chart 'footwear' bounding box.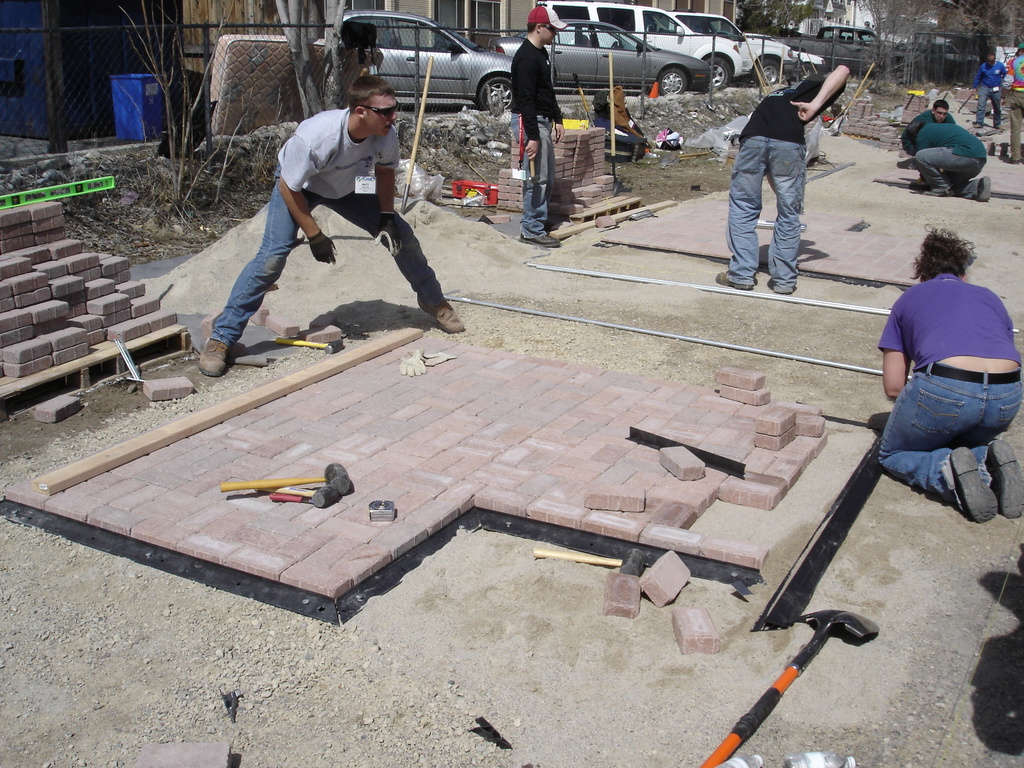
Charted: BBox(519, 228, 562, 251).
